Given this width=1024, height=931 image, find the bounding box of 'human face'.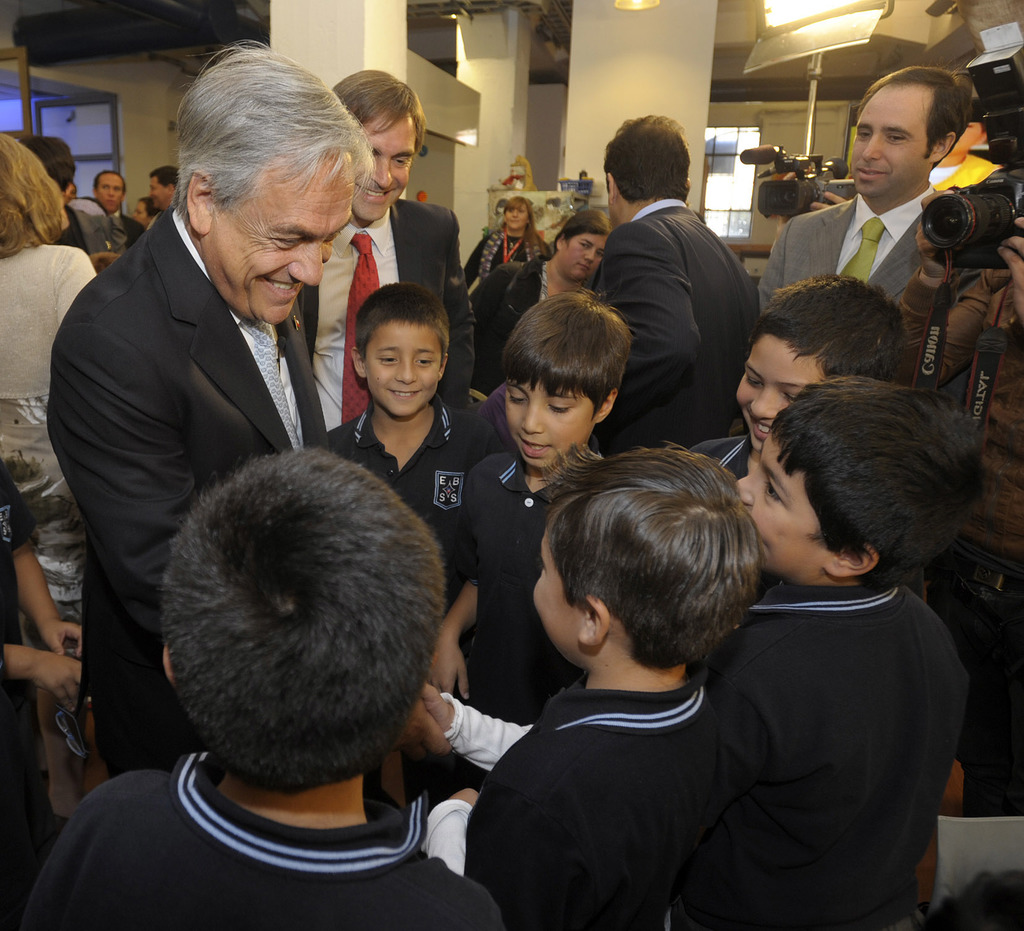
detection(559, 234, 606, 279).
